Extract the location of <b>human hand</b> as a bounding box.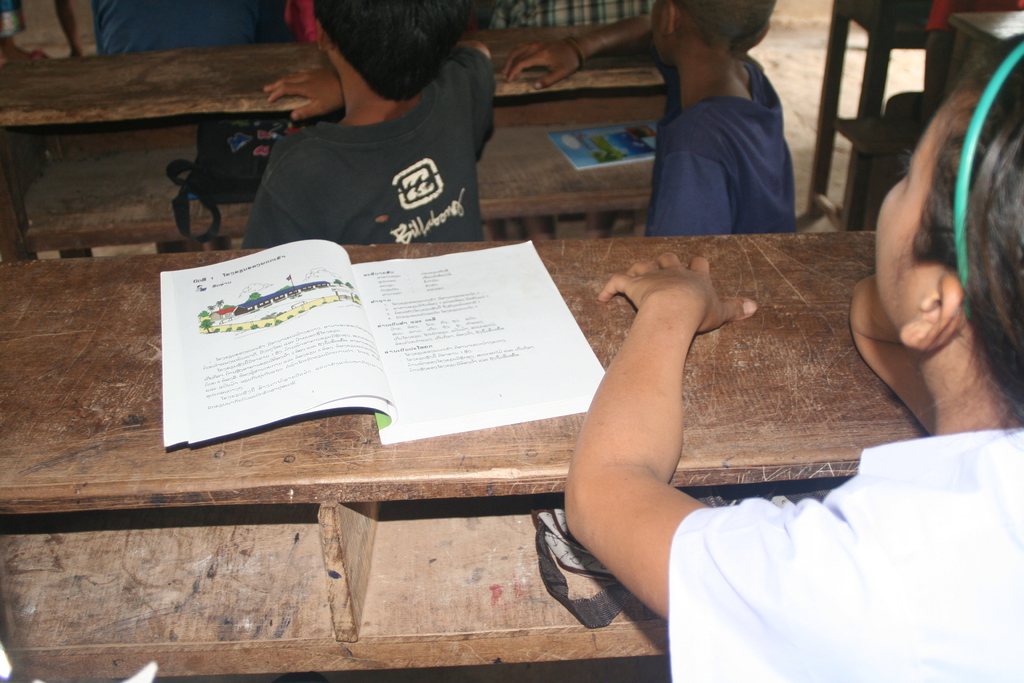
[500, 42, 582, 93].
